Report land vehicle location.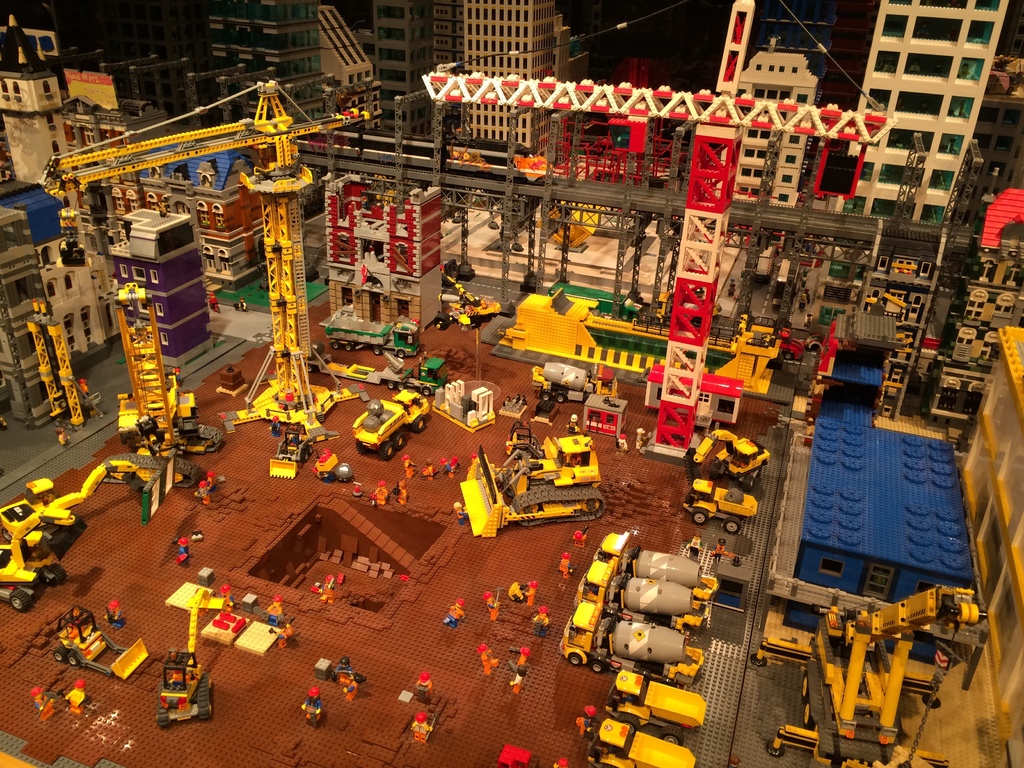
Report: x1=0 y1=456 x2=140 y2=563.
